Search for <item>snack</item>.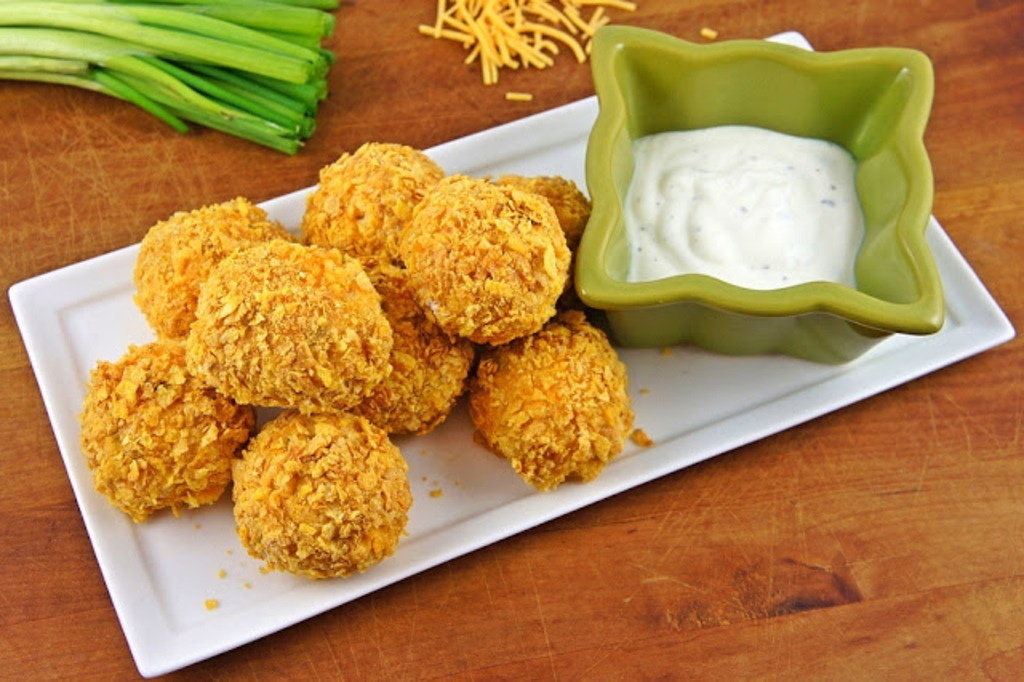
Found at rect(390, 170, 568, 351).
